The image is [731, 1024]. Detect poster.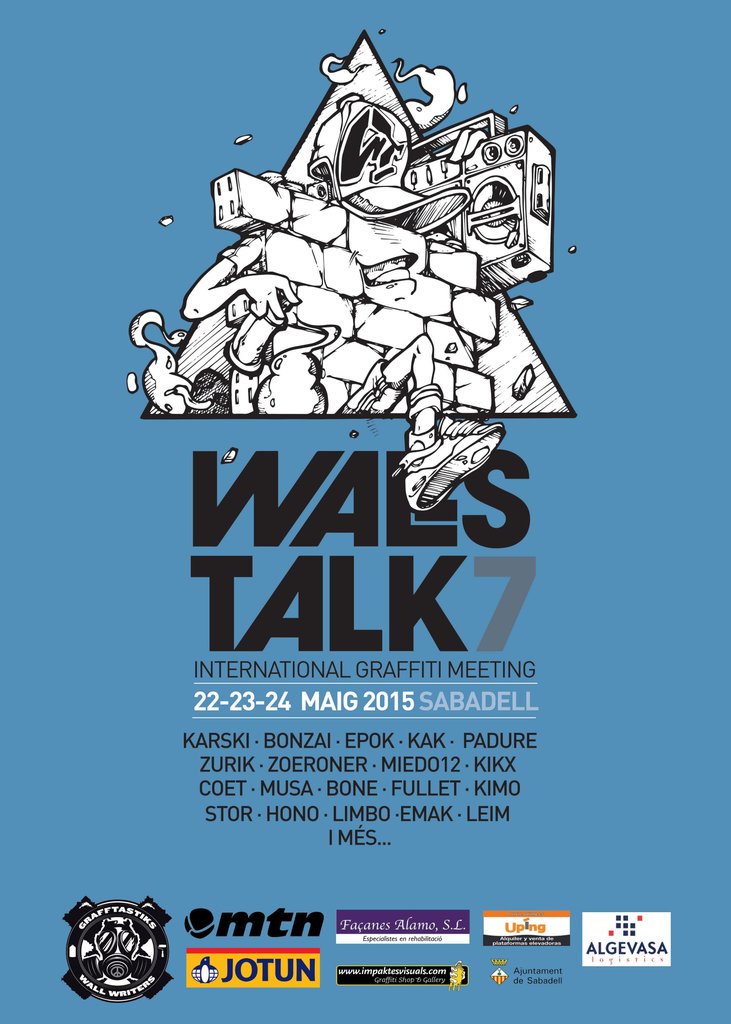
Detection: bbox=[0, 0, 730, 1023].
